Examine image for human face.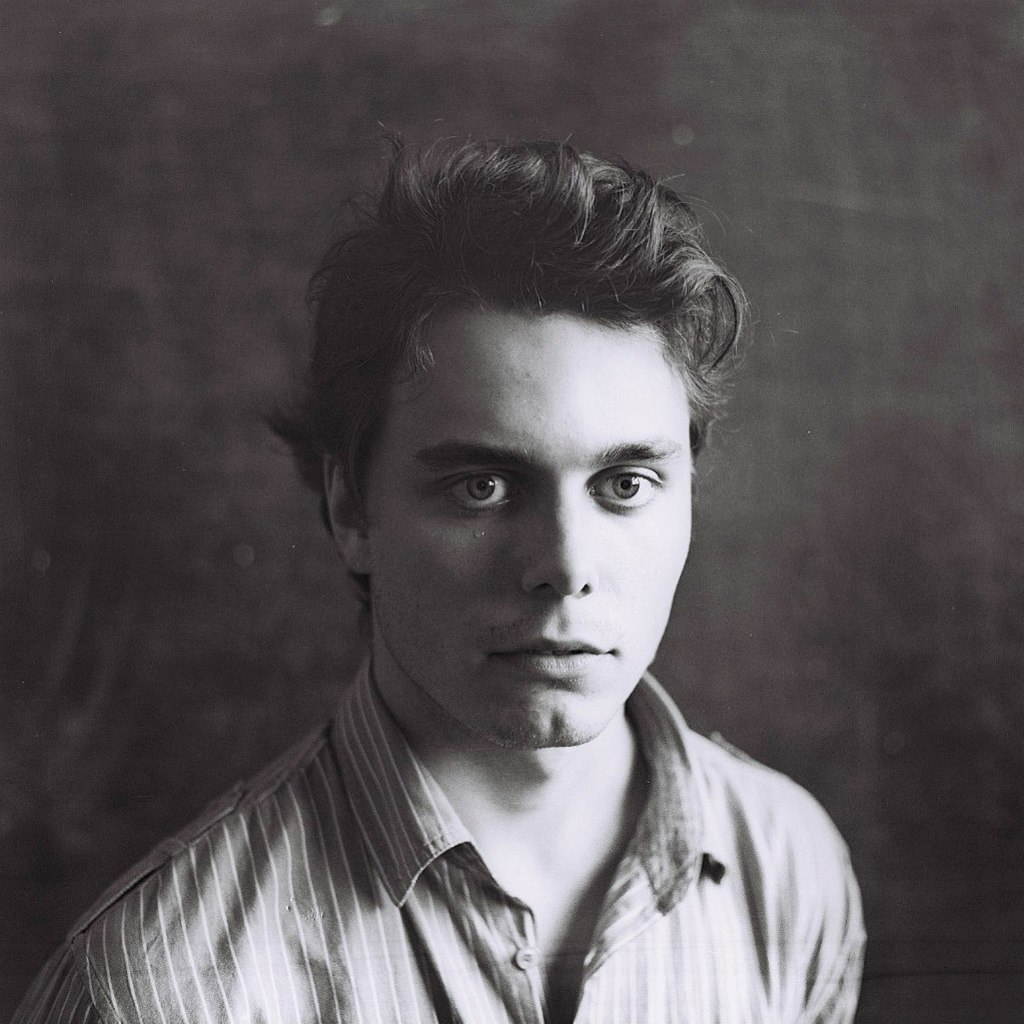
Examination result: 369 308 699 750.
